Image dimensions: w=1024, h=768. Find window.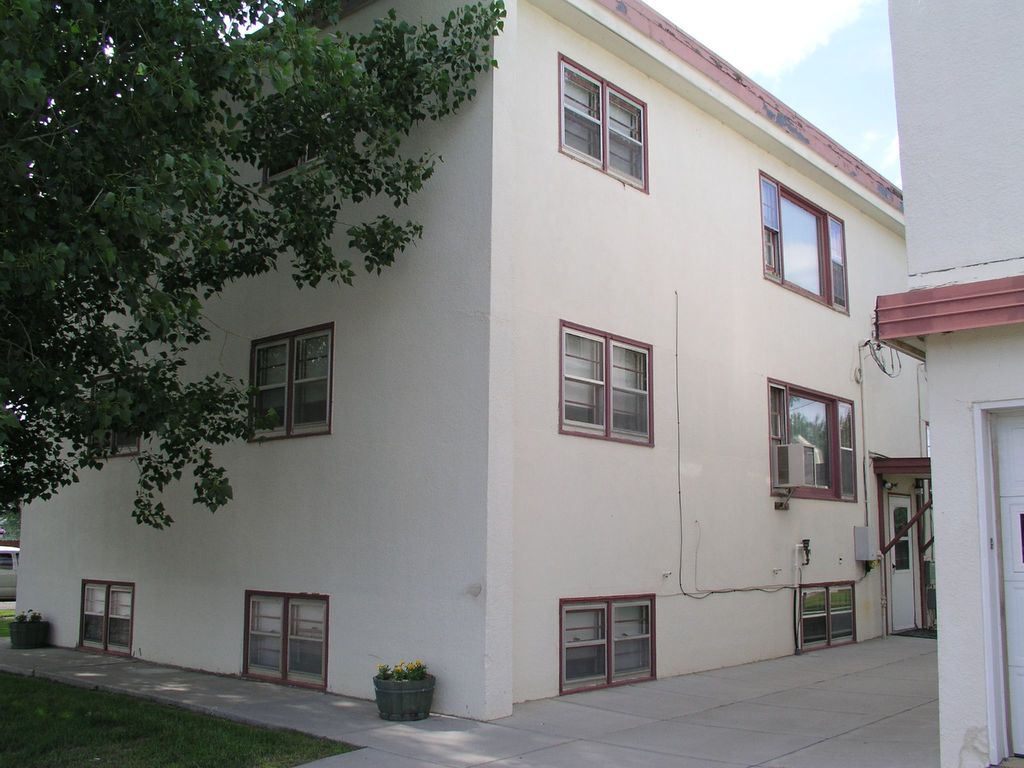
detection(559, 594, 659, 691).
